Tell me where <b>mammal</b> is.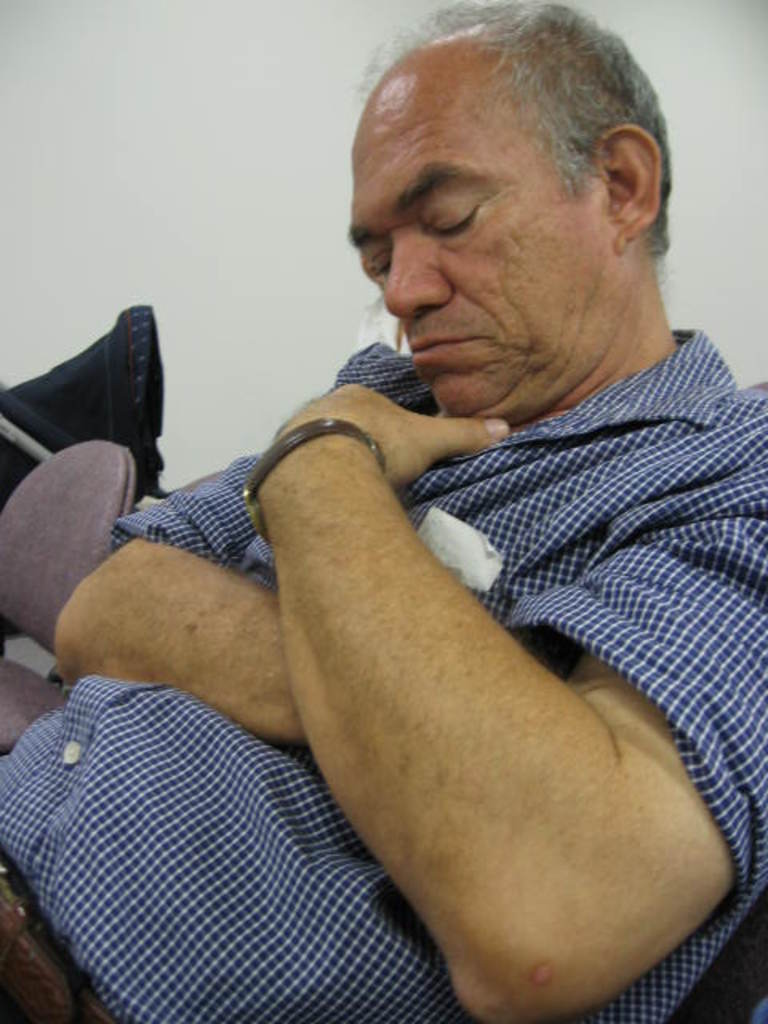
<b>mammal</b> is at <box>24,70,767,1000</box>.
